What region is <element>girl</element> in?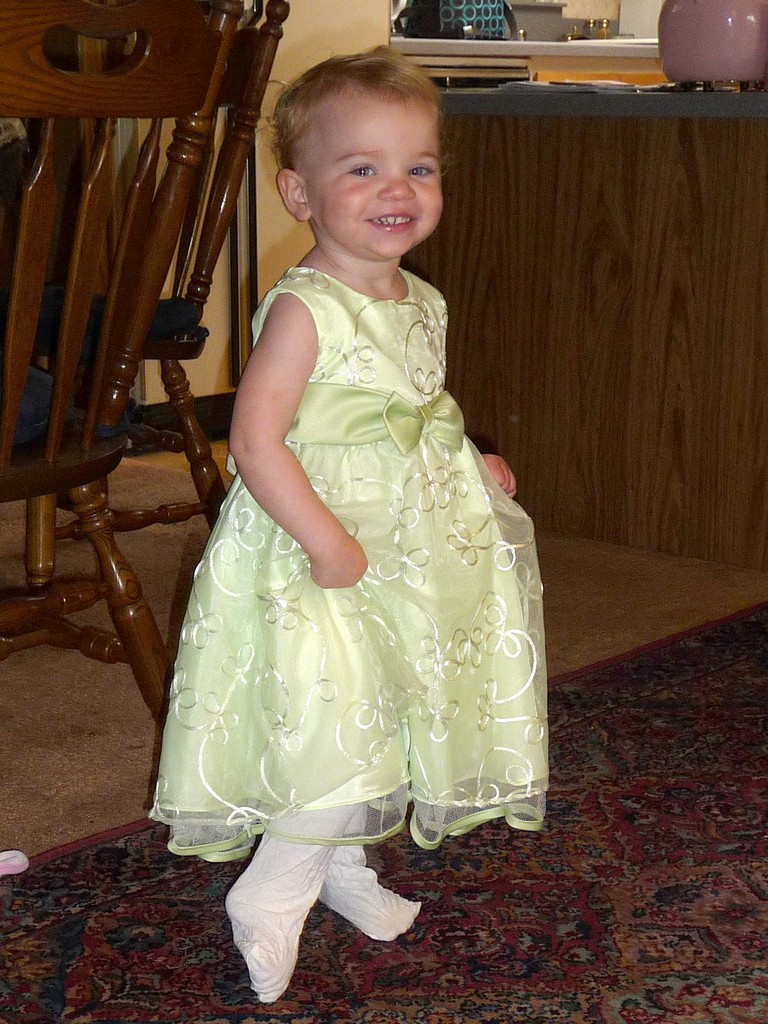
<bbox>147, 49, 544, 1007</bbox>.
